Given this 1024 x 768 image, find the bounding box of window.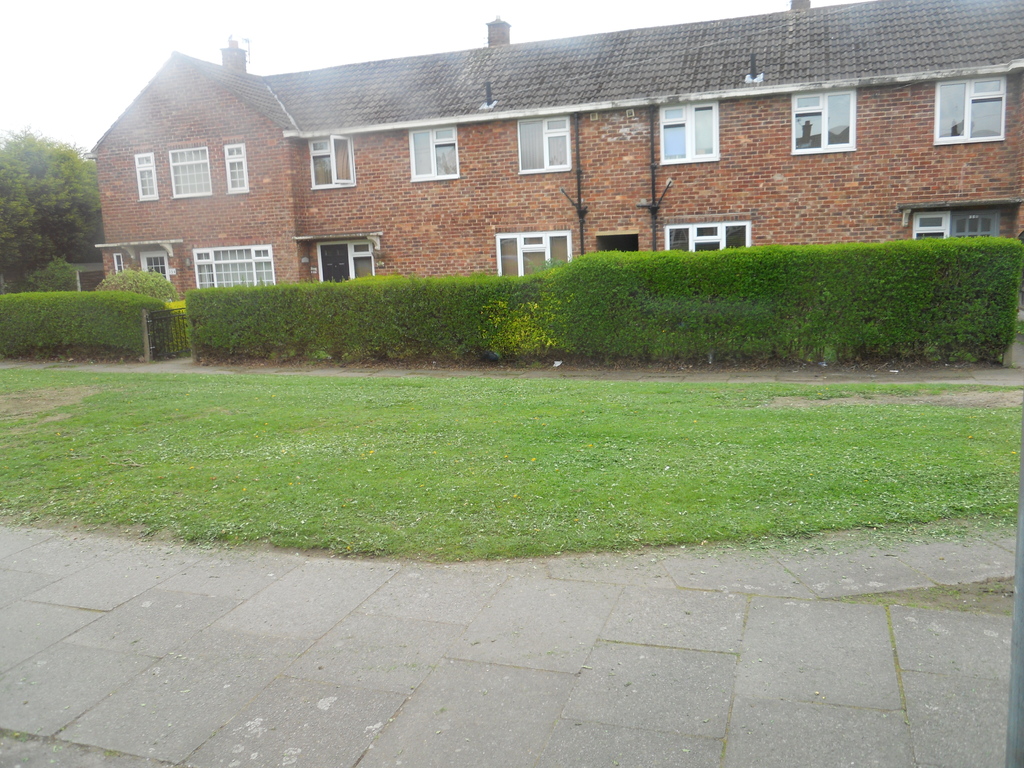
box(932, 79, 1010, 142).
